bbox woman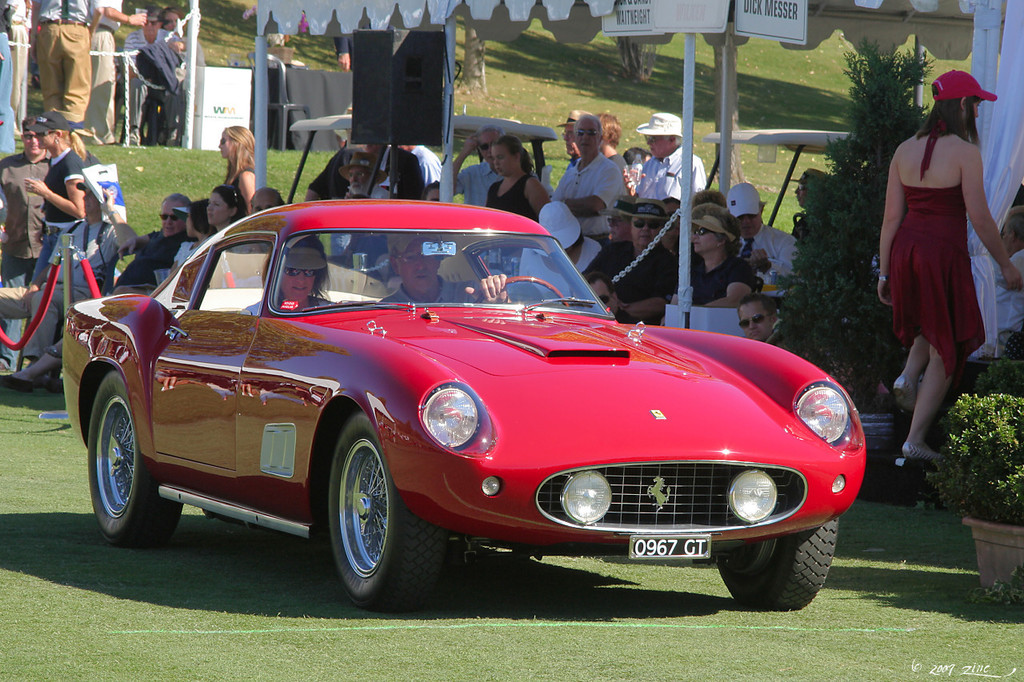
<region>23, 107, 100, 301</region>
